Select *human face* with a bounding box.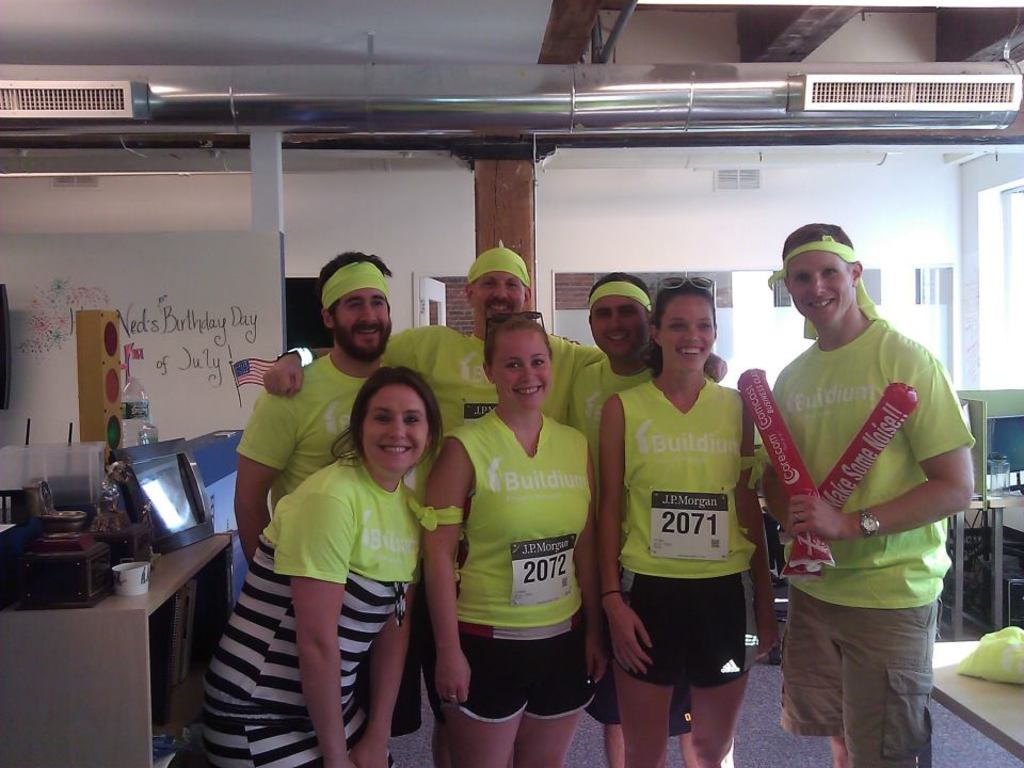
BBox(364, 383, 428, 475).
